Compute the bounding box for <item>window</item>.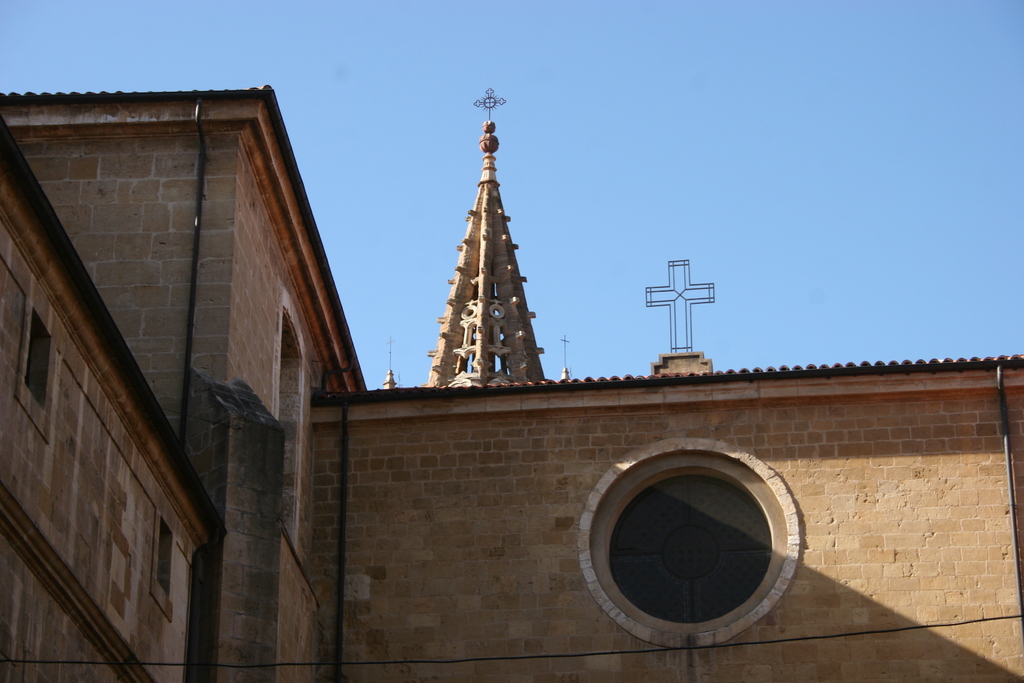
BBox(157, 503, 182, 618).
